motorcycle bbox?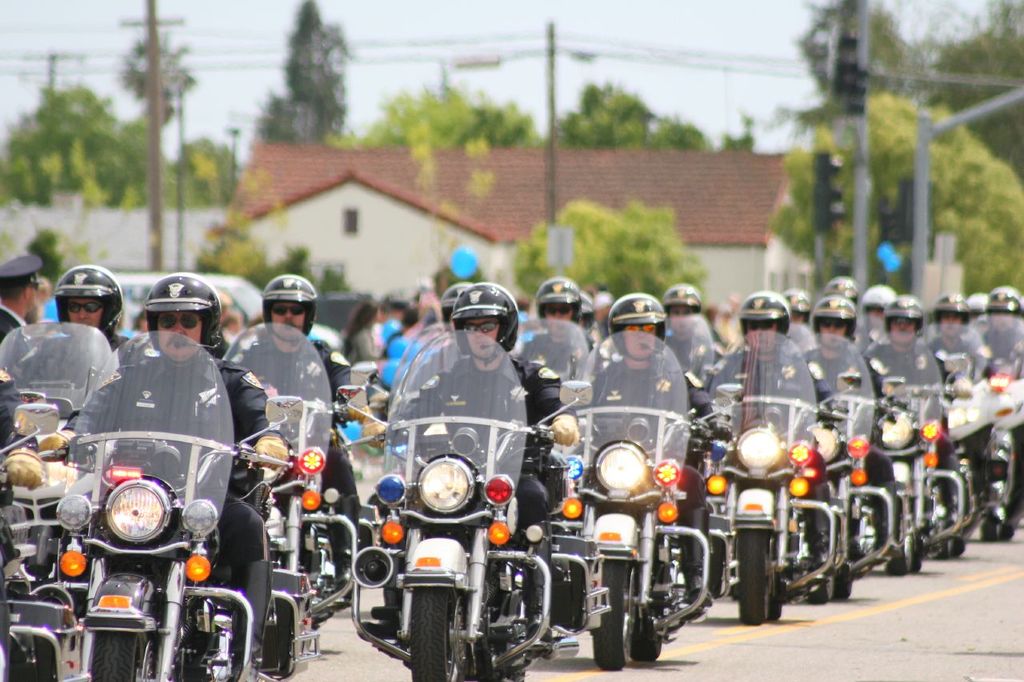
l=858, t=320, r=962, b=571
